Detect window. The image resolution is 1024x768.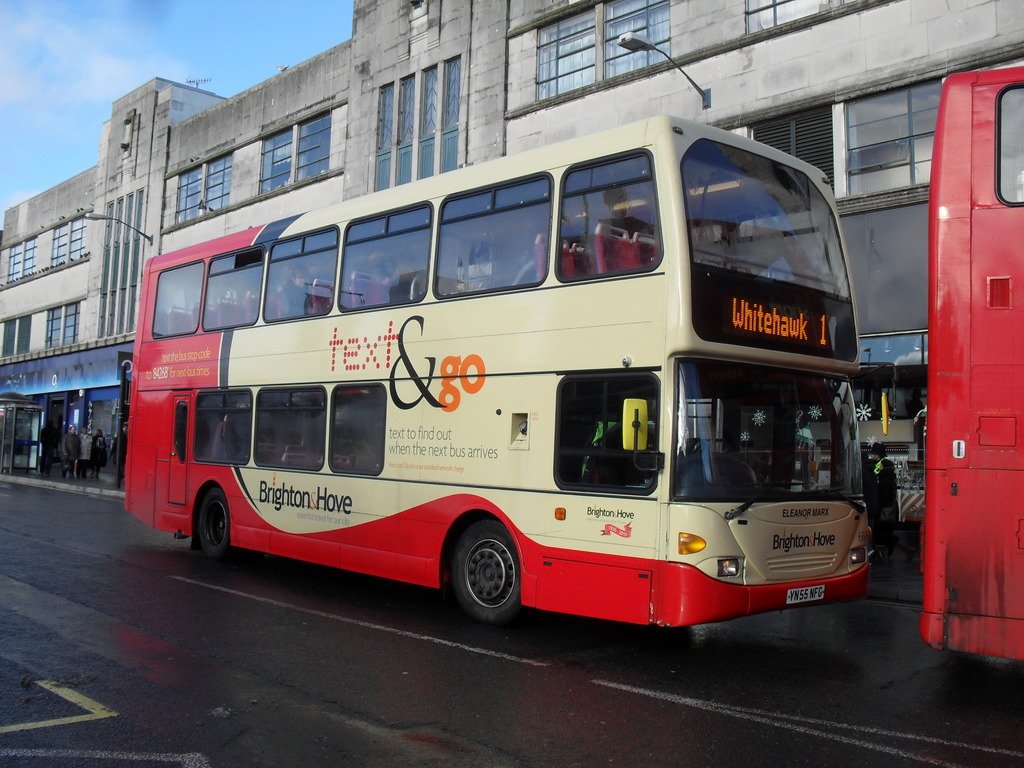
box(744, 0, 867, 31).
